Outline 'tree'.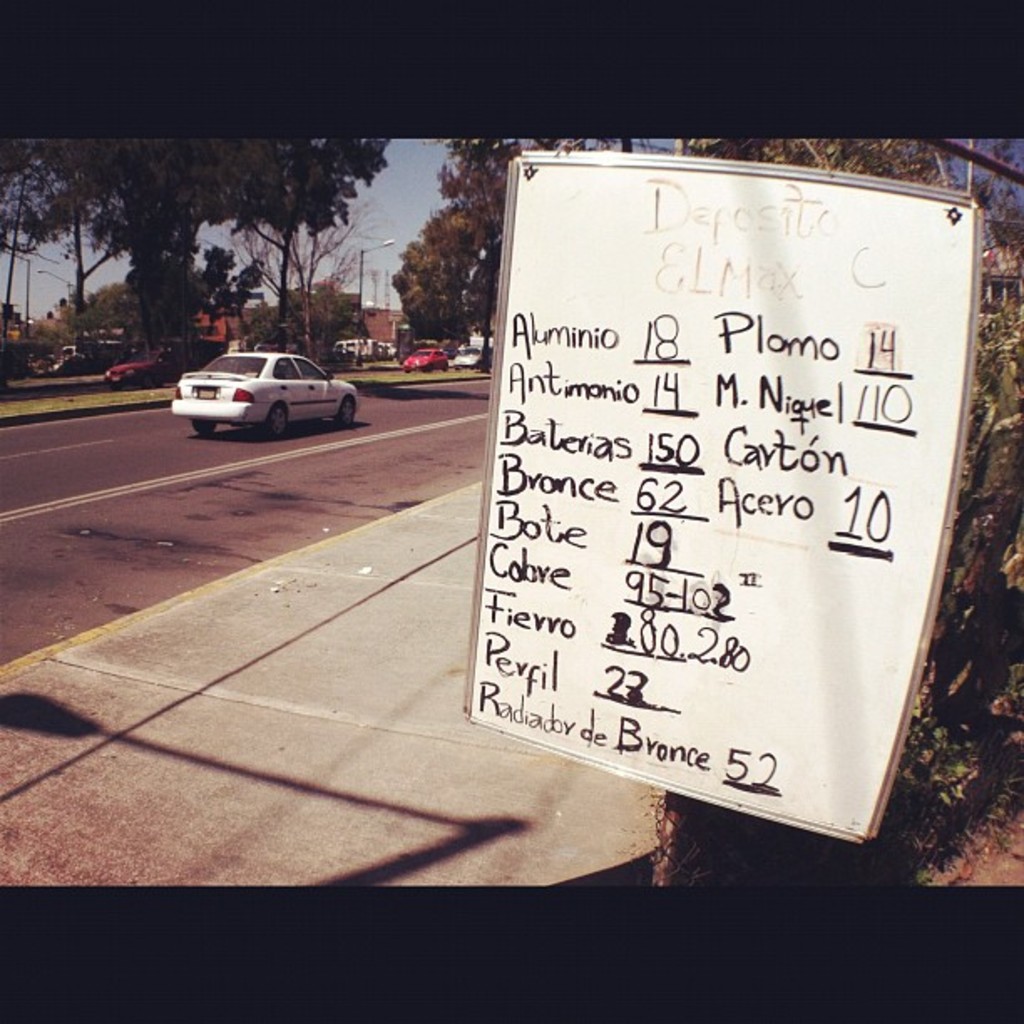
Outline: (0, 263, 112, 356).
